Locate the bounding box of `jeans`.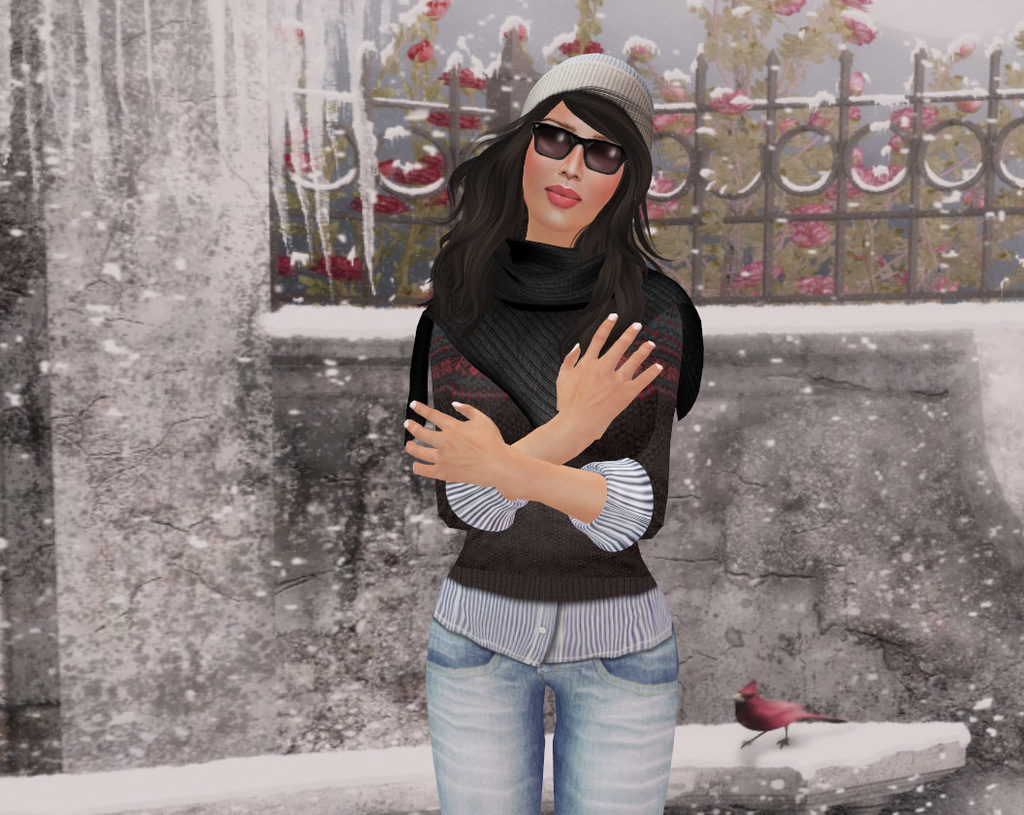
Bounding box: 426/613/676/814.
